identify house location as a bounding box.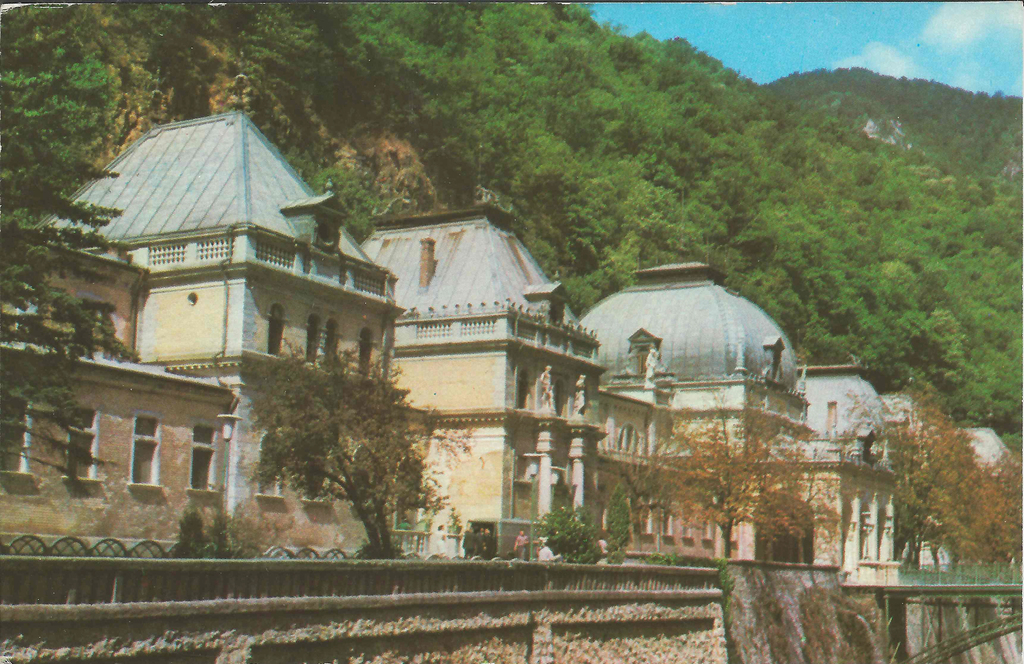
[left=795, top=364, right=901, bottom=576].
